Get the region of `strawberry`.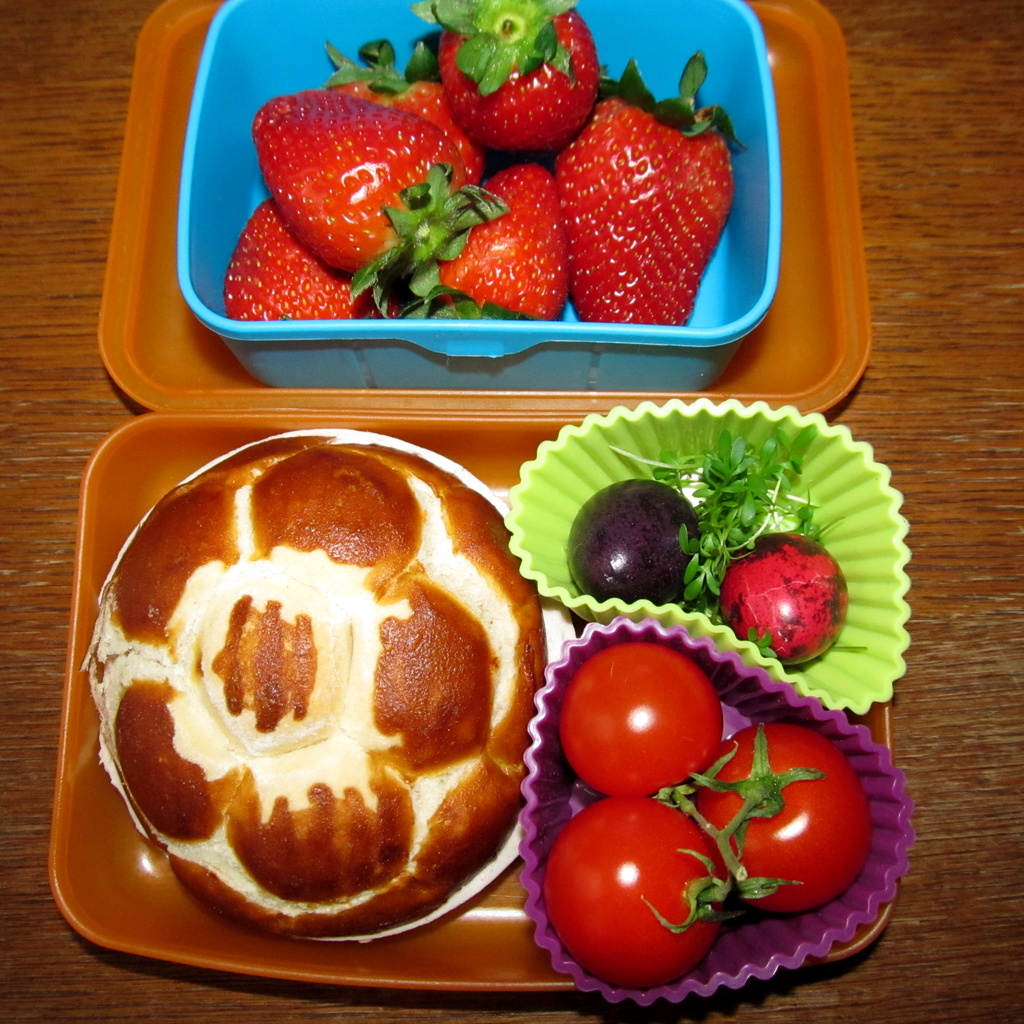
l=551, t=81, r=738, b=332.
